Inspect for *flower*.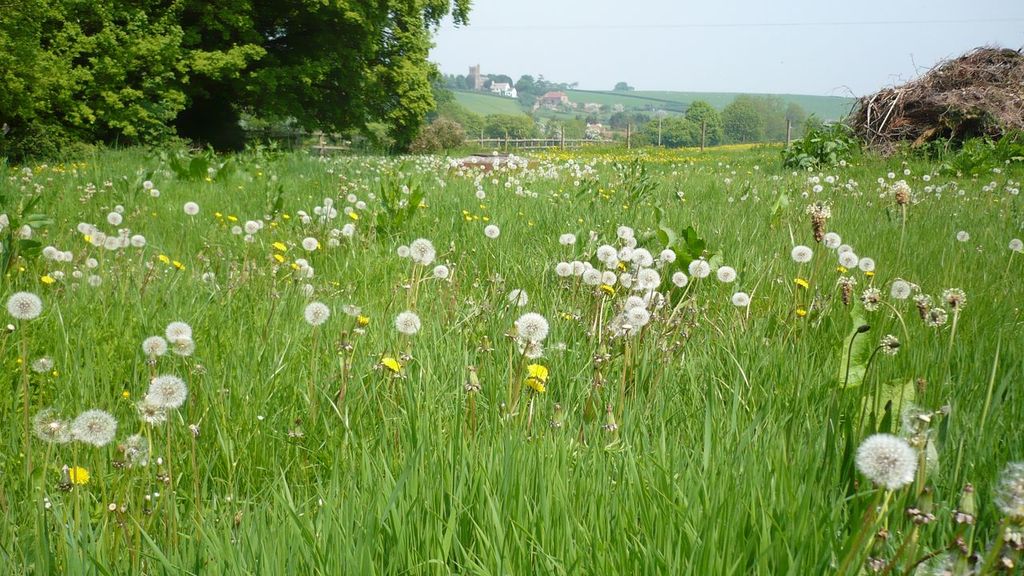
Inspection: 861 286 882 310.
